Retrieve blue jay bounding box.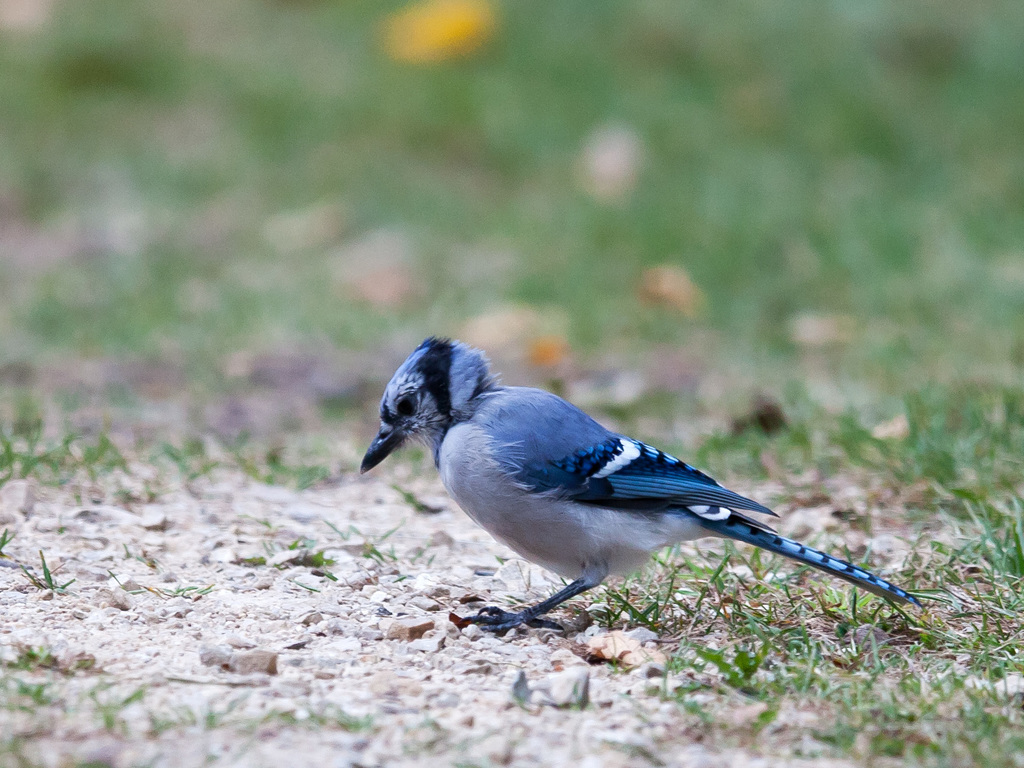
Bounding box: Rect(356, 332, 923, 637).
